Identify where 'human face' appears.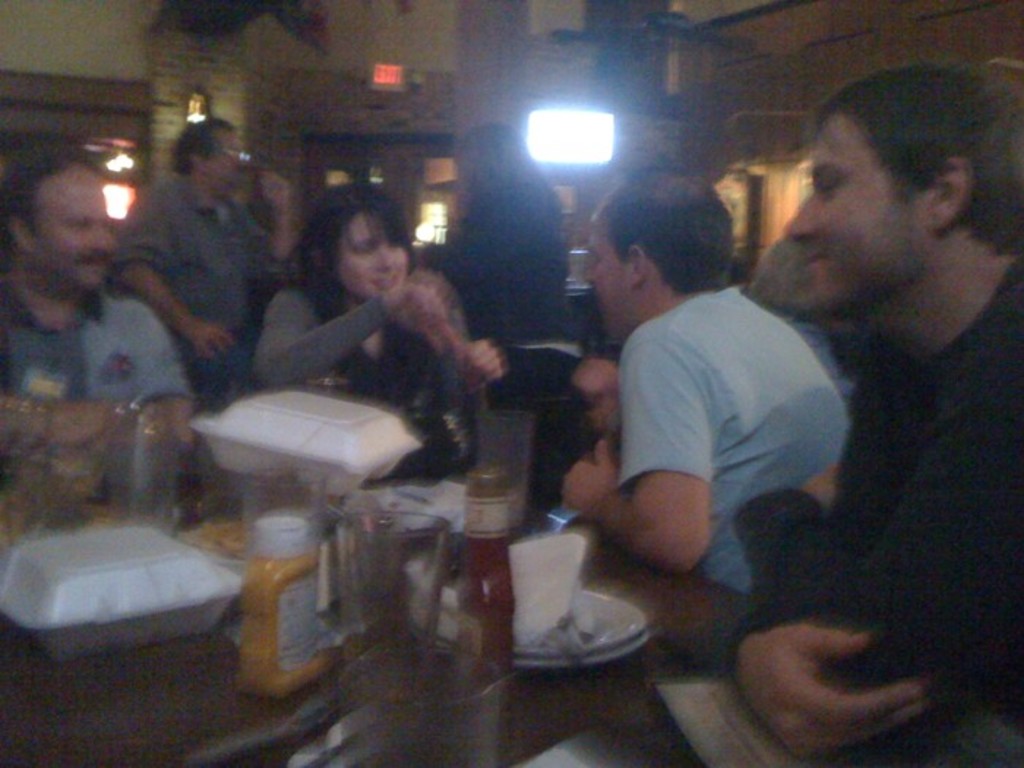
Appears at crop(38, 162, 113, 285).
